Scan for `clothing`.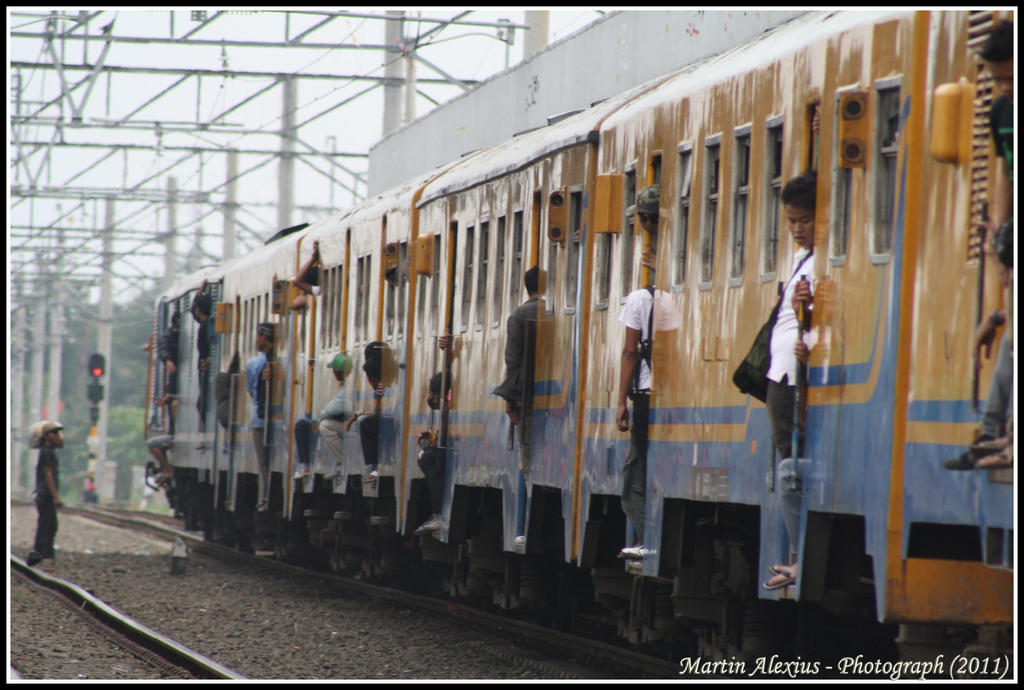
Scan result: rect(157, 327, 180, 434).
